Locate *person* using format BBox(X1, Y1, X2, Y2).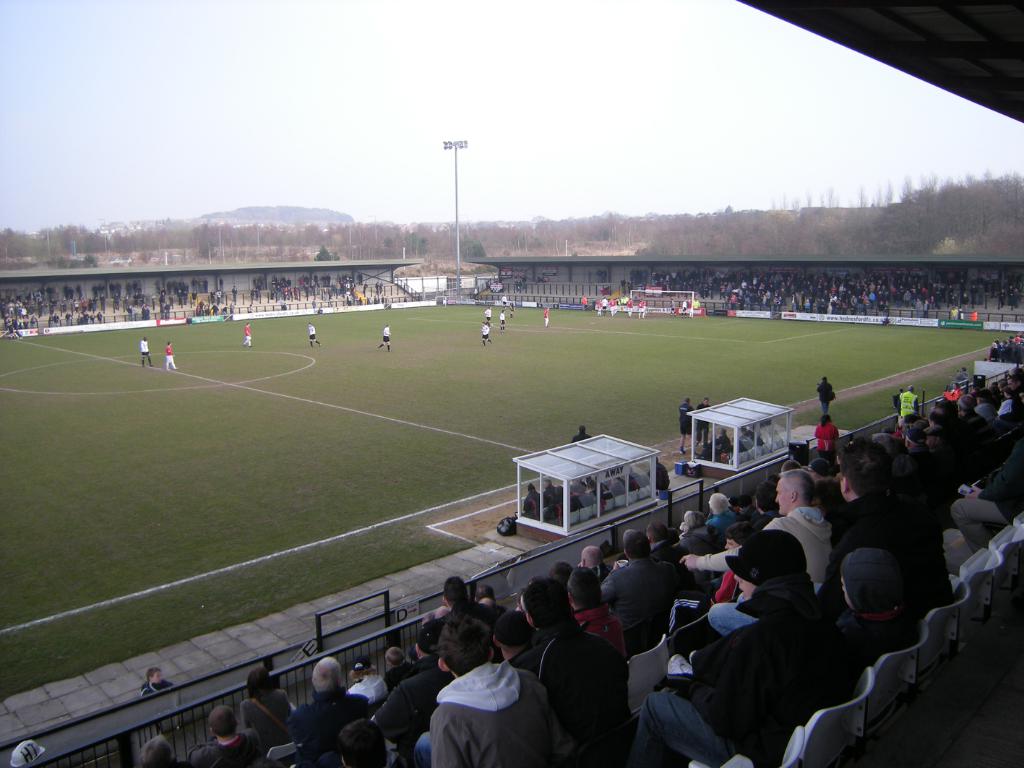
BBox(504, 295, 509, 305).
